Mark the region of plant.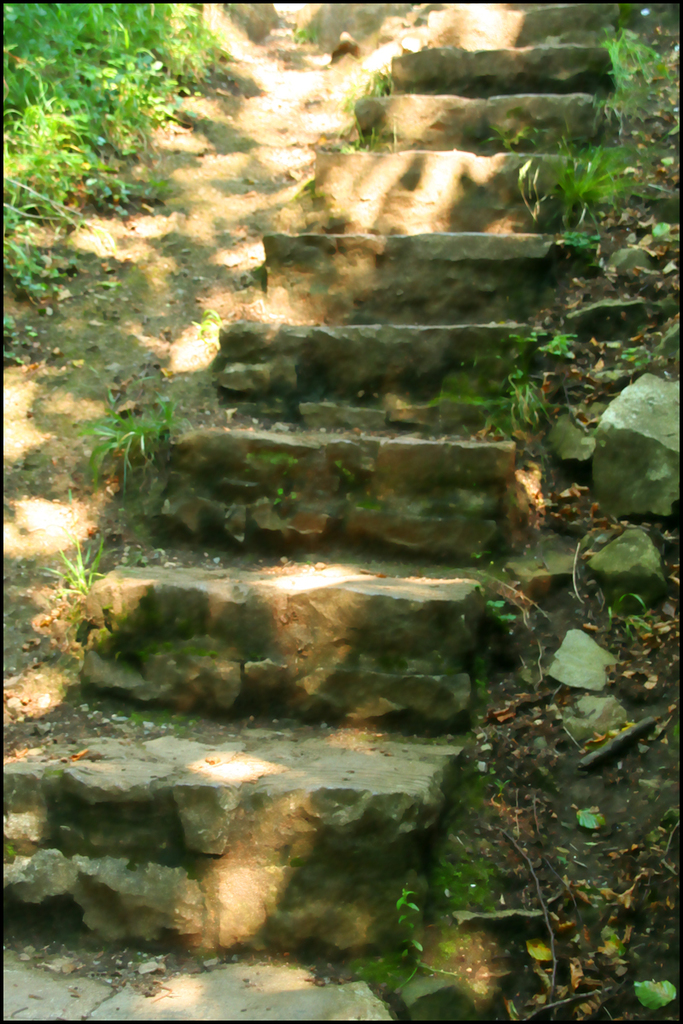
Region: 455,329,584,441.
